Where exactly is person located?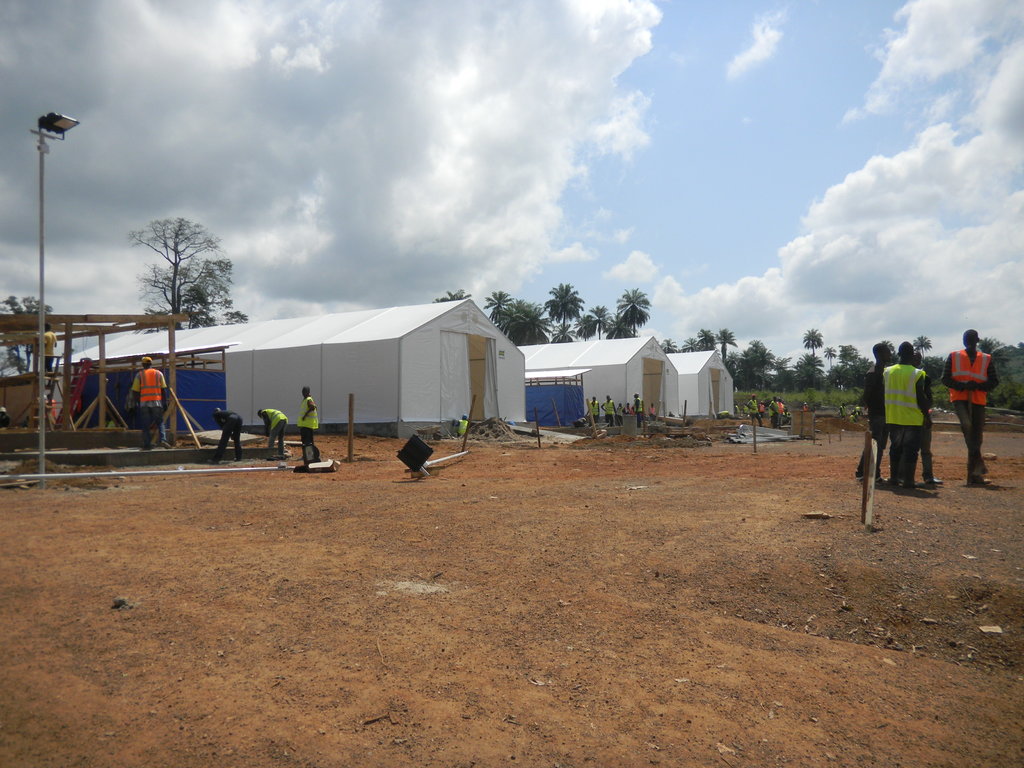
Its bounding box is 856/344/893/479.
